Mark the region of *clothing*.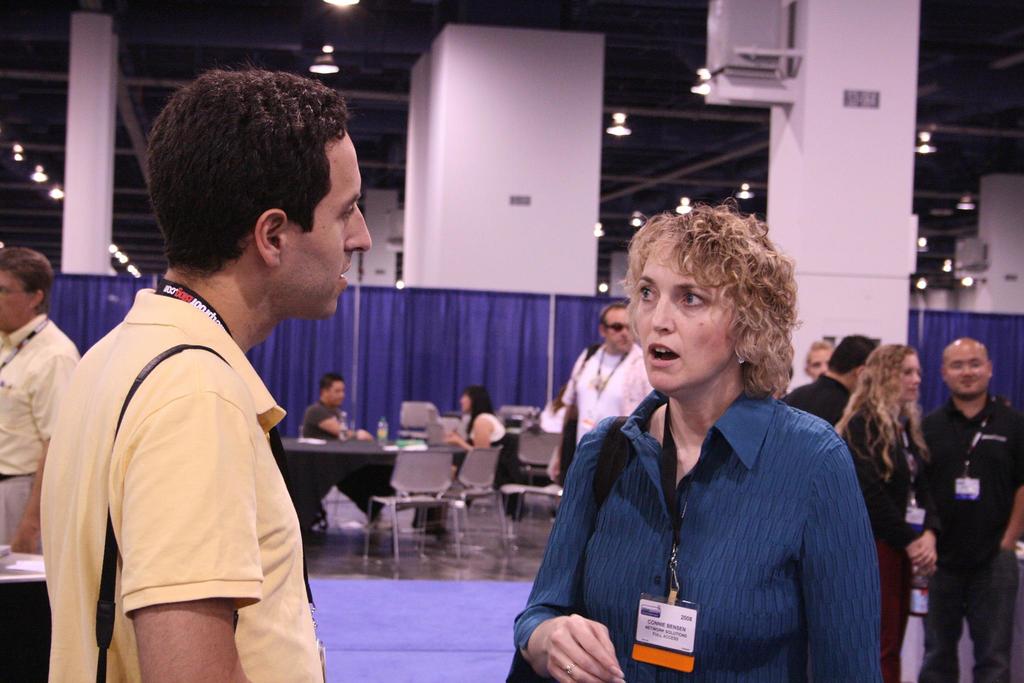
Region: 31, 288, 323, 682.
